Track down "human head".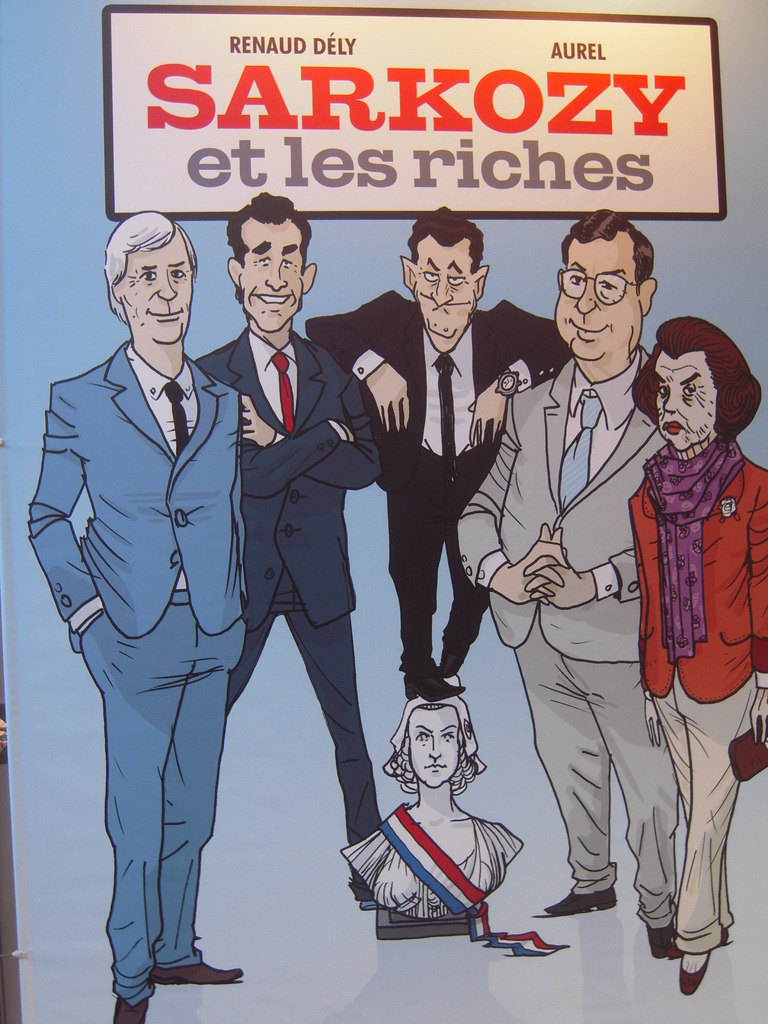
Tracked to x1=224 y1=193 x2=315 y2=333.
